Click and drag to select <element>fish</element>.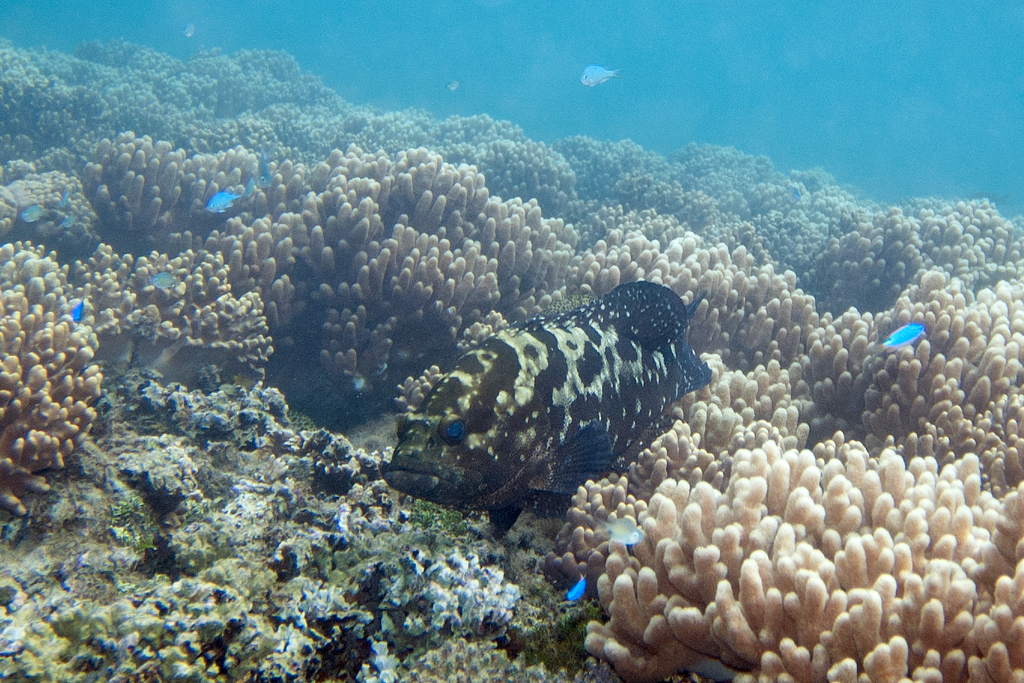
Selection: x1=374, y1=285, x2=726, y2=544.
